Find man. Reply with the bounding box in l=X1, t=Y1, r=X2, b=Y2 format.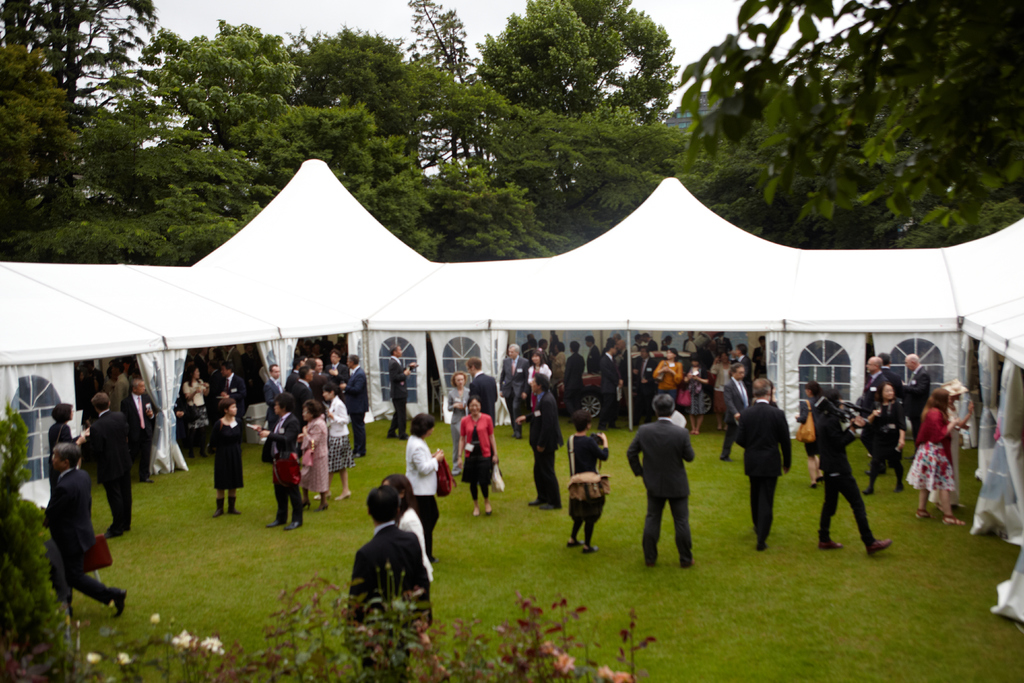
l=80, t=391, r=129, b=540.
